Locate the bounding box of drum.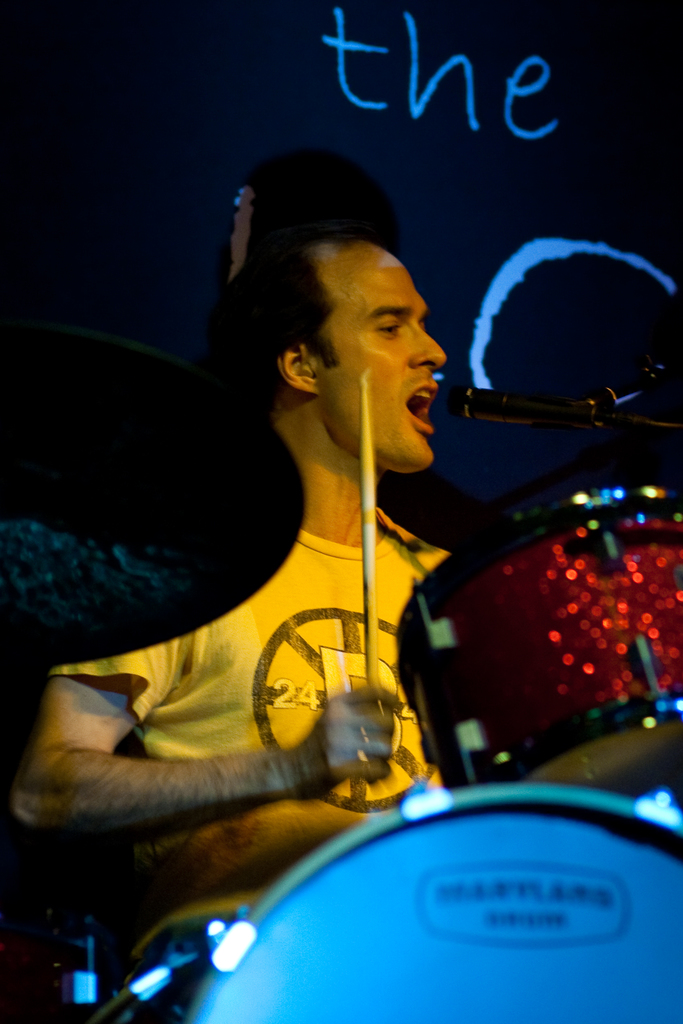
Bounding box: detection(391, 474, 682, 796).
